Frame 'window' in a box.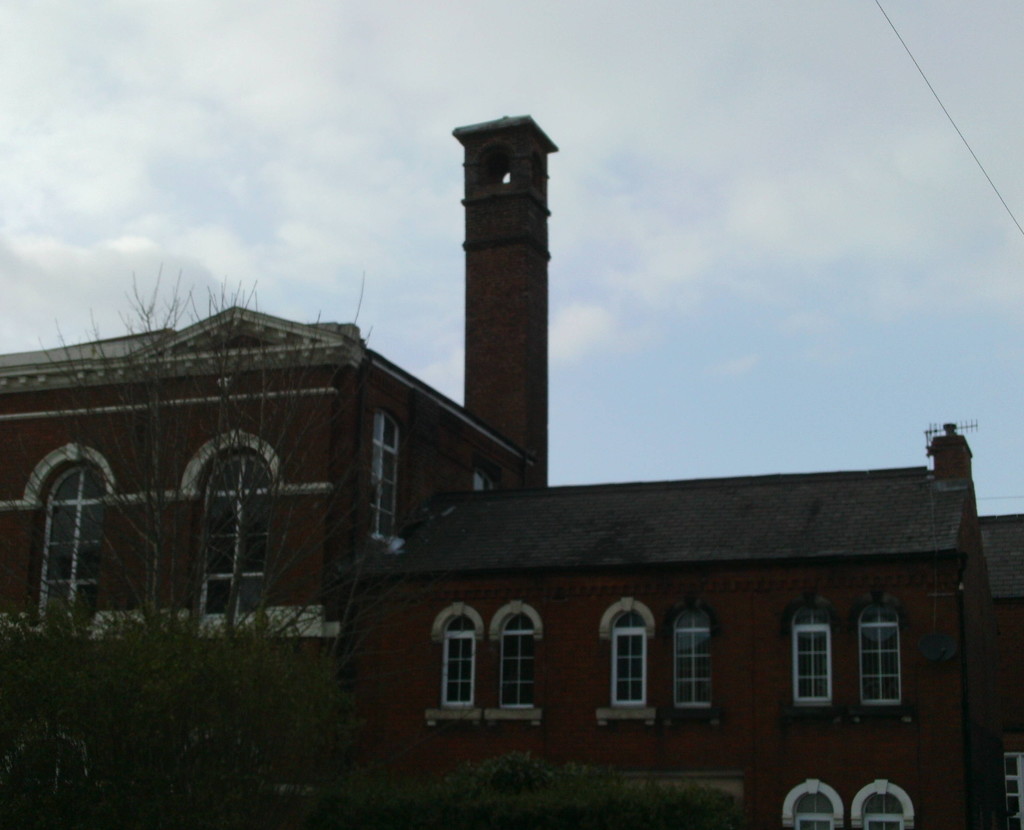
(429, 599, 486, 723).
